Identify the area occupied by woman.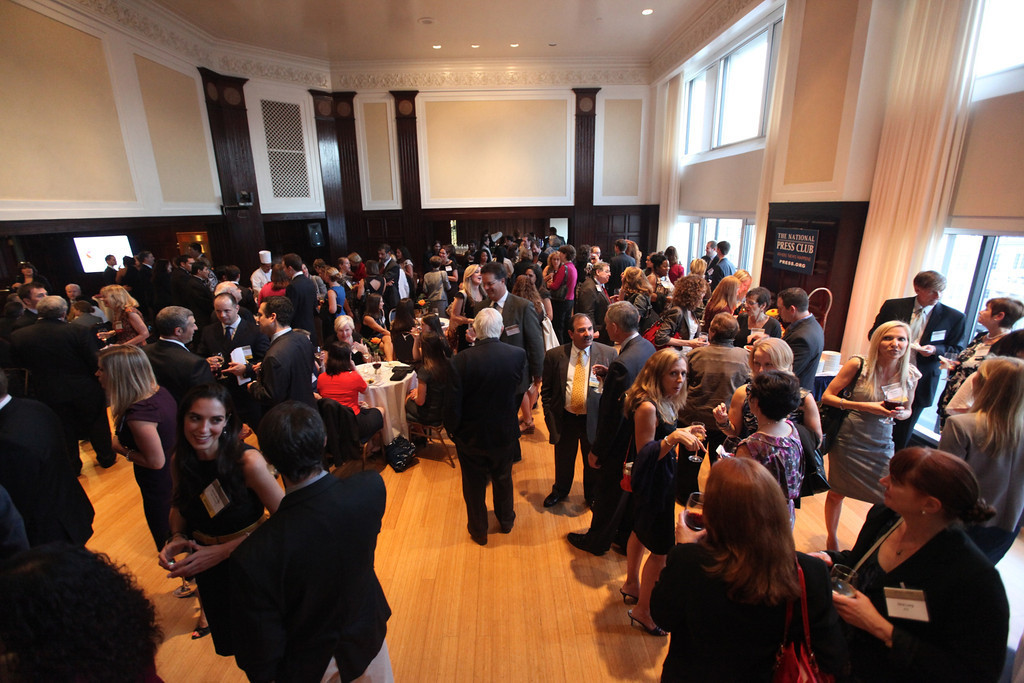
Area: region(418, 314, 446, 347).
